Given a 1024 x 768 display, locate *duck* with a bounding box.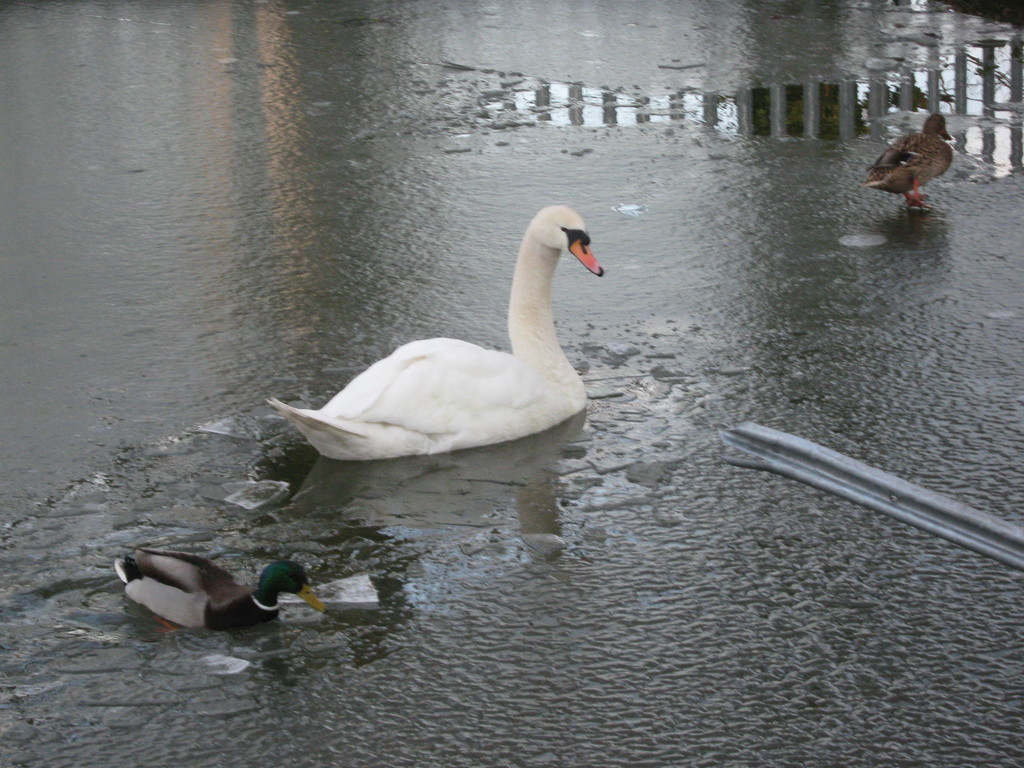
Located: crop(255, 207, 606, 474).
